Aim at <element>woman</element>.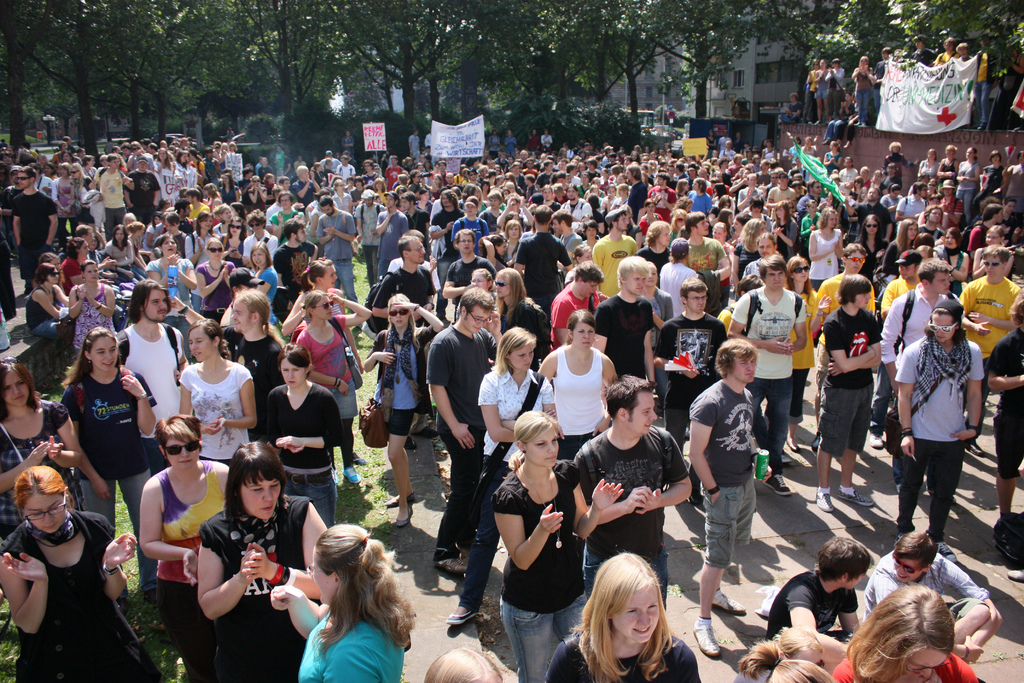
Aimed at region(710, 222, 739, 308).
